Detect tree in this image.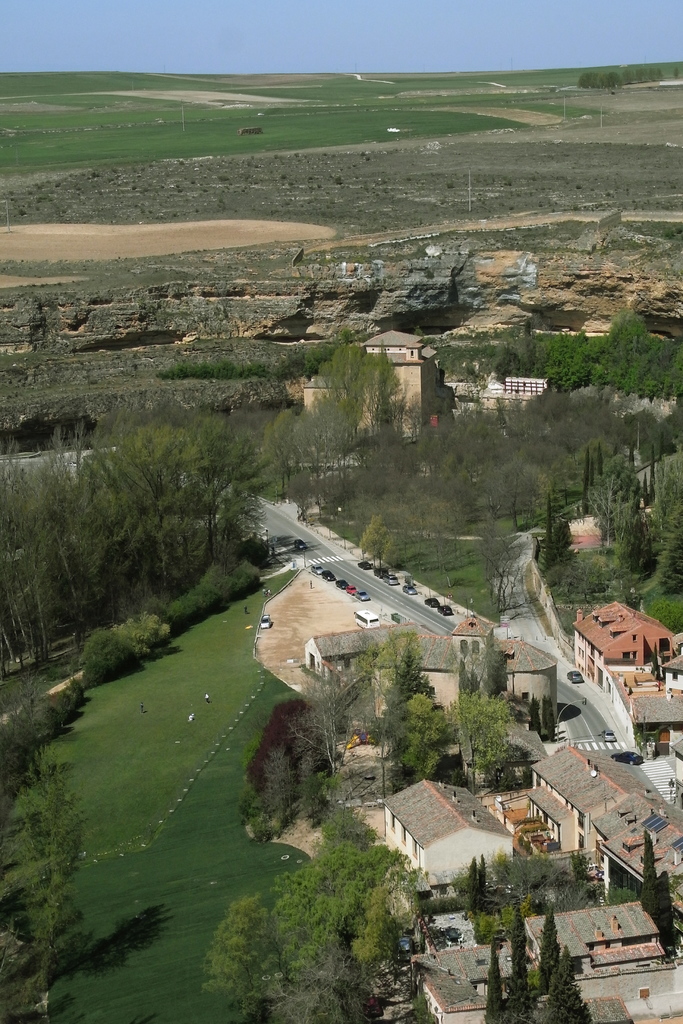
Detection: bbox=[506, 922, 541, 1023].
